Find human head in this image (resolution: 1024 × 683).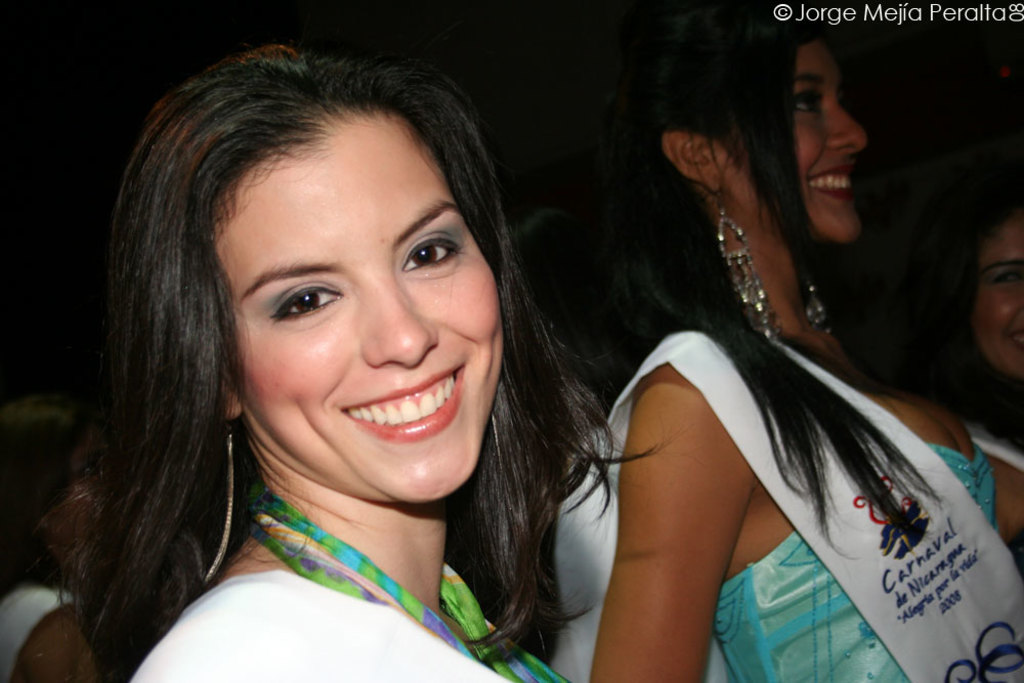
box=[155, 54, 520, 457].
